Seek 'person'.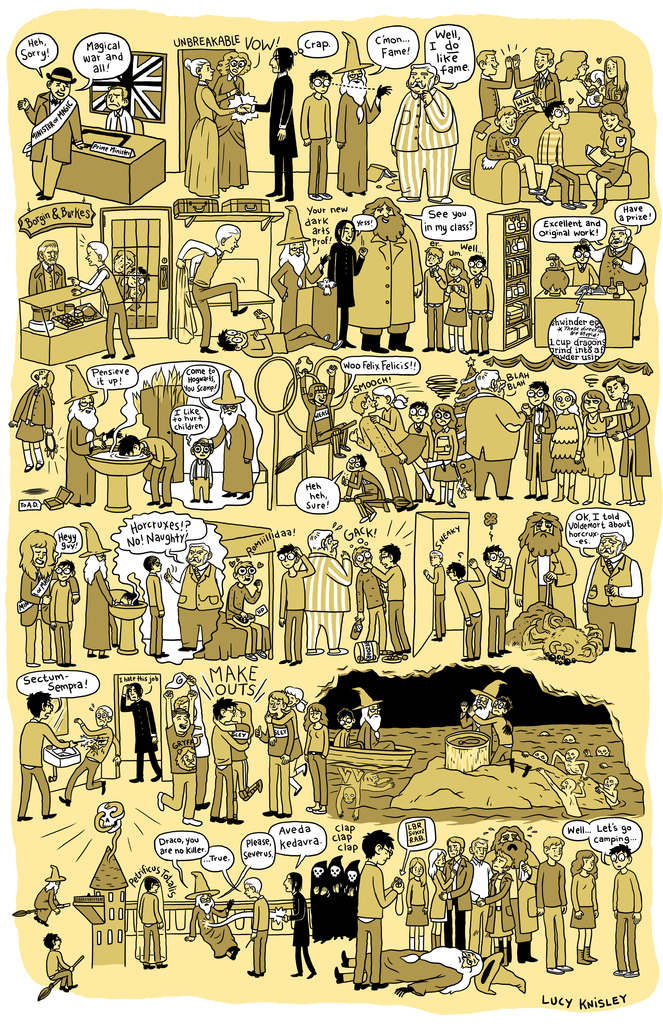
(381,383,443,500).
